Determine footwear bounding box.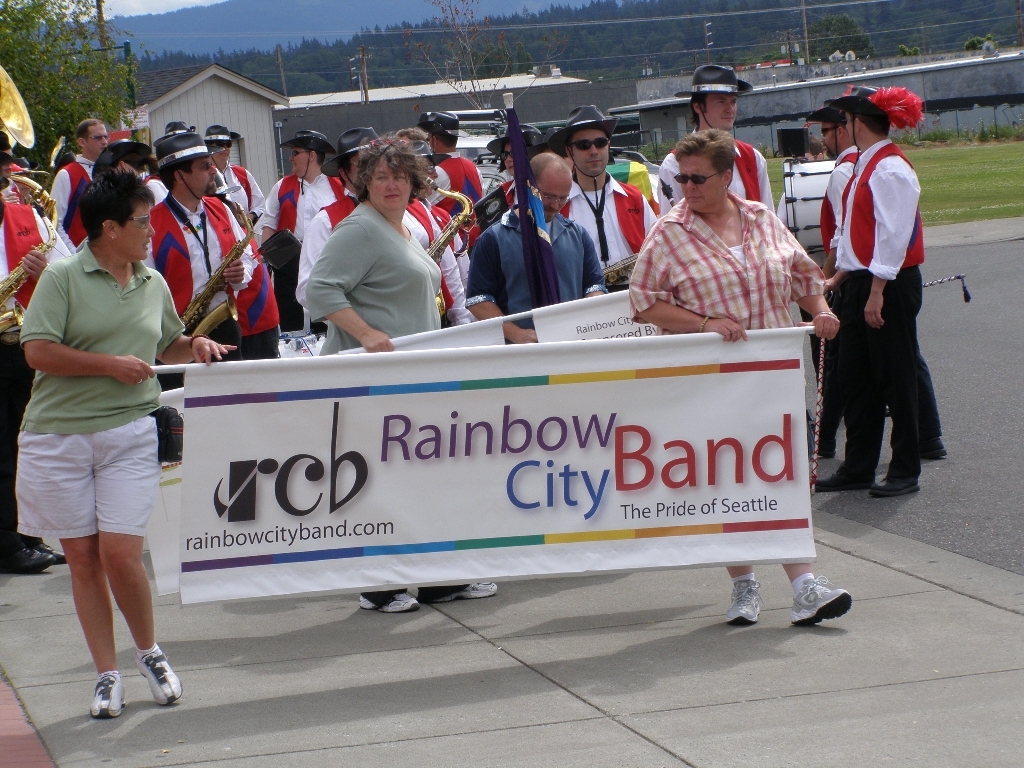
Determined: box(918, 437, 951, 458).
